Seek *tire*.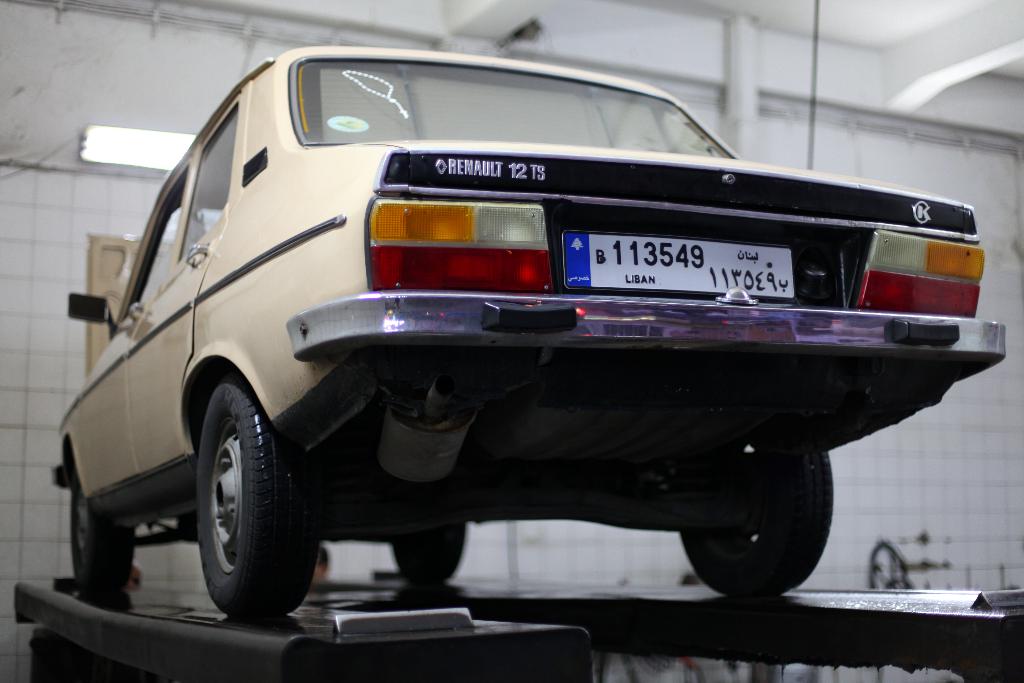
region(177, 392, 302, 630).
